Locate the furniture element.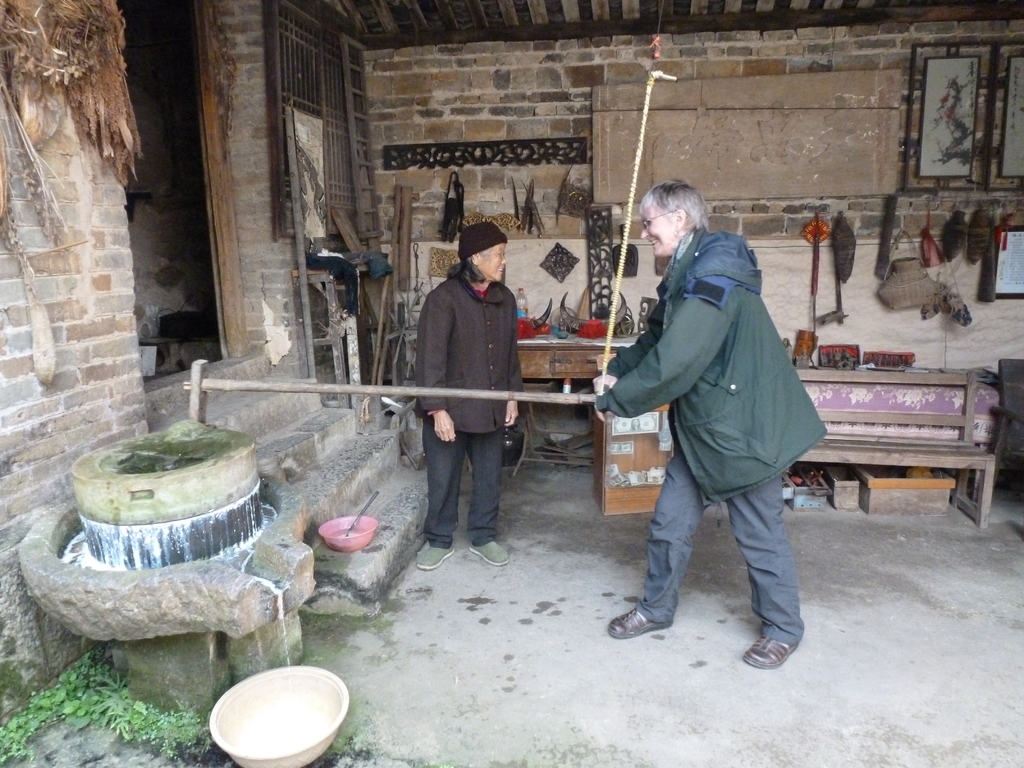
Element bbox: [x1=518, y1=332, x2=675, y2=518].
